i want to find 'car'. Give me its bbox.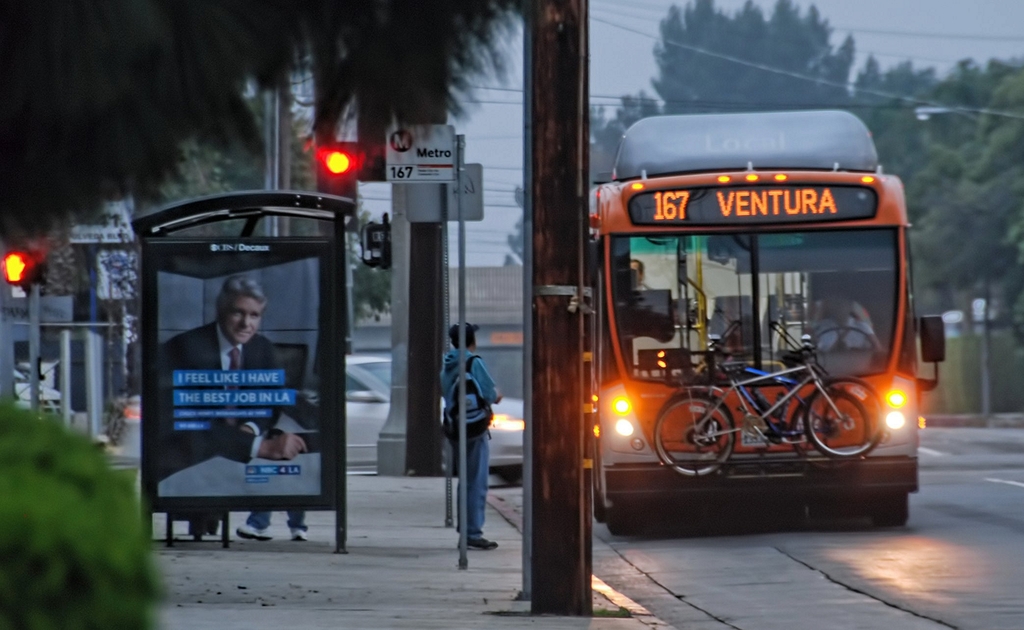
119:353:532:486.
